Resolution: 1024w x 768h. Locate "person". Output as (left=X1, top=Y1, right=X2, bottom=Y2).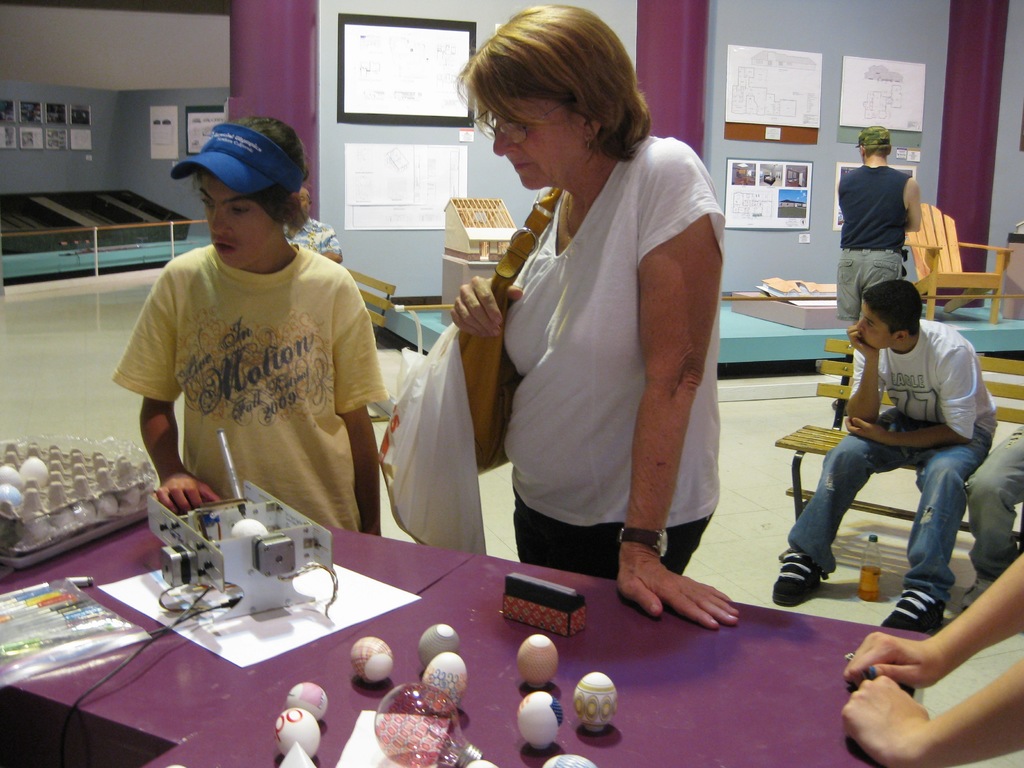
(left=440, top=3, right=752, bottom=628).
